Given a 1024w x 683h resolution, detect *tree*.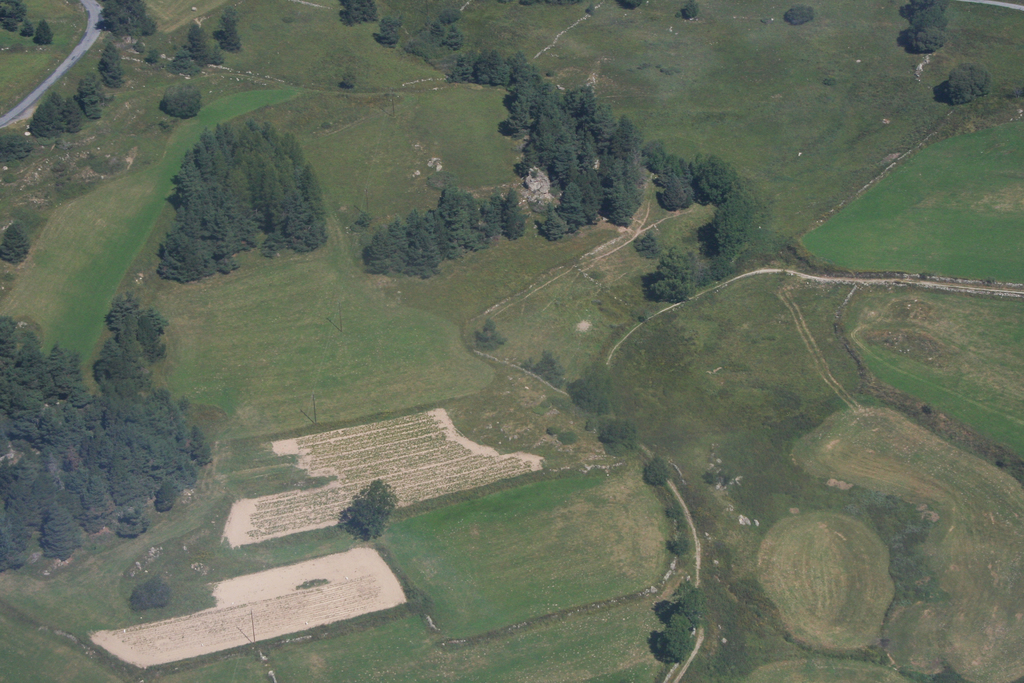
944, 62, 993, 106.
